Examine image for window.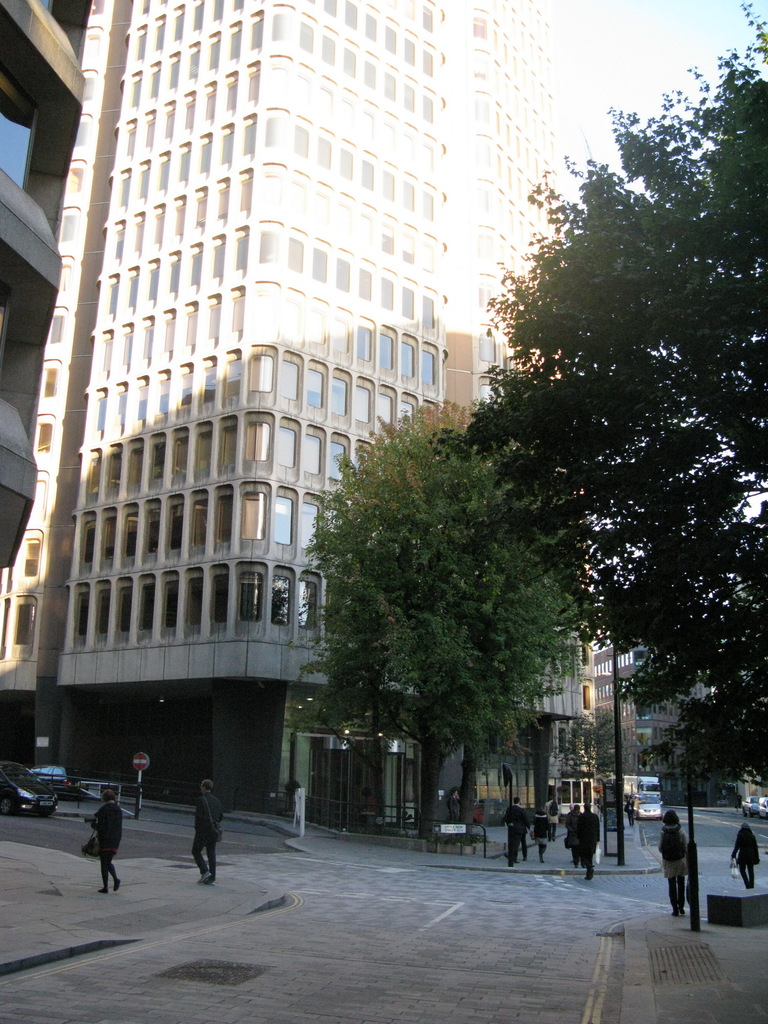
Examination result: <bbox>183, 50, 198, 76</bbox>.
